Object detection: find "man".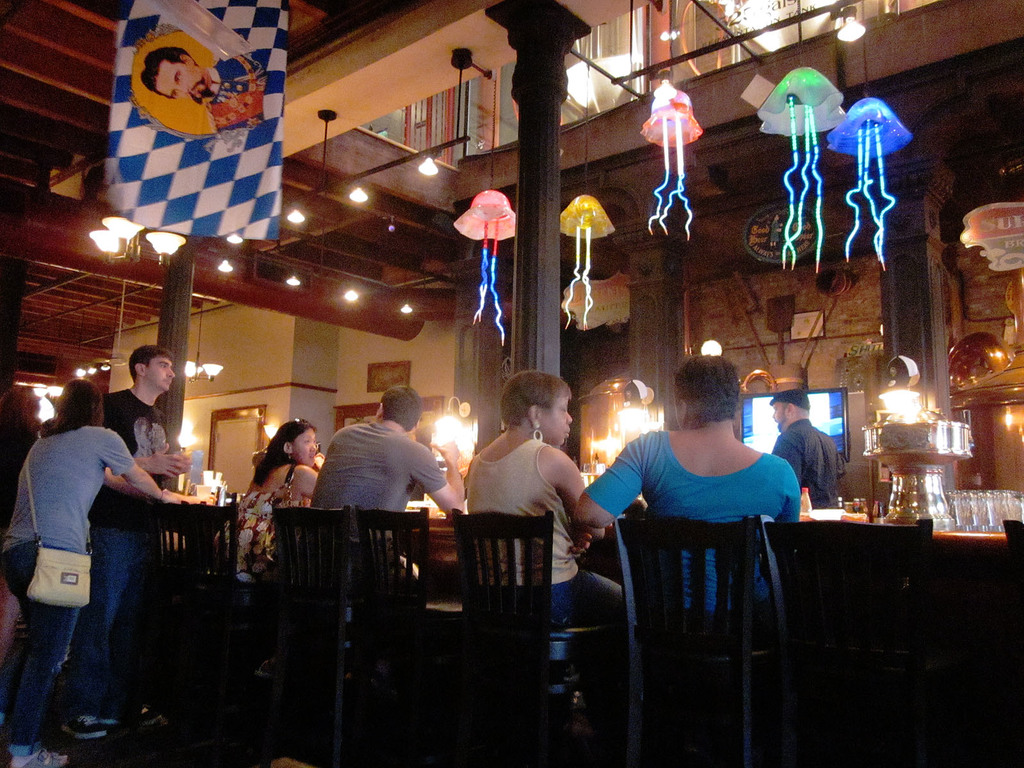
<region>59, 346, 189, 740</region>.
